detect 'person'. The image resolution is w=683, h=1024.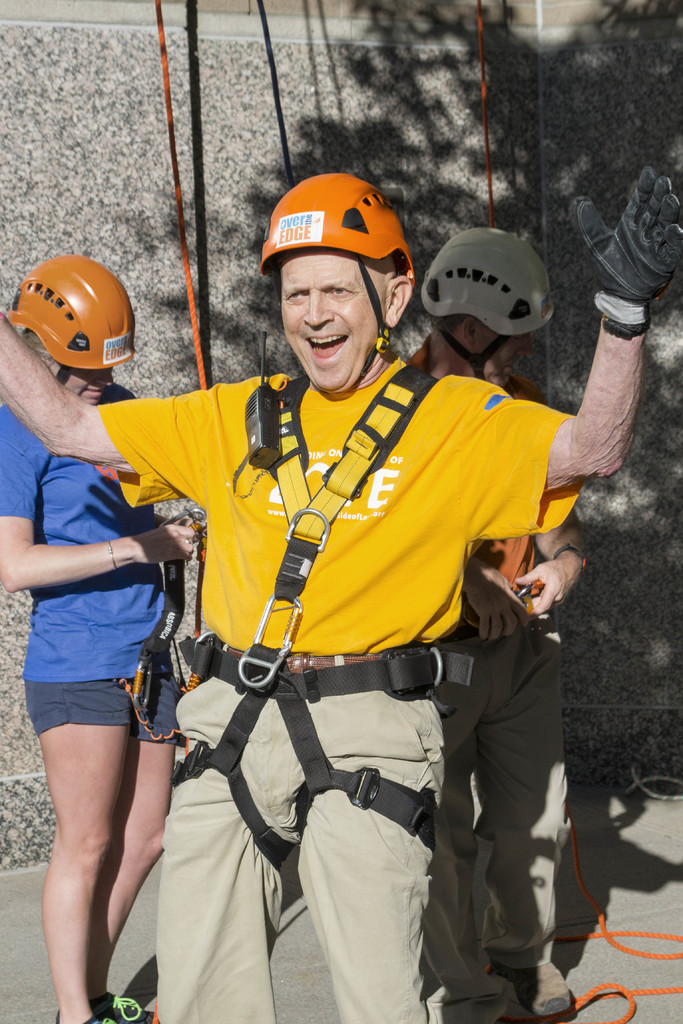
x1=395, y1=225, x2=593, y2=1017.
